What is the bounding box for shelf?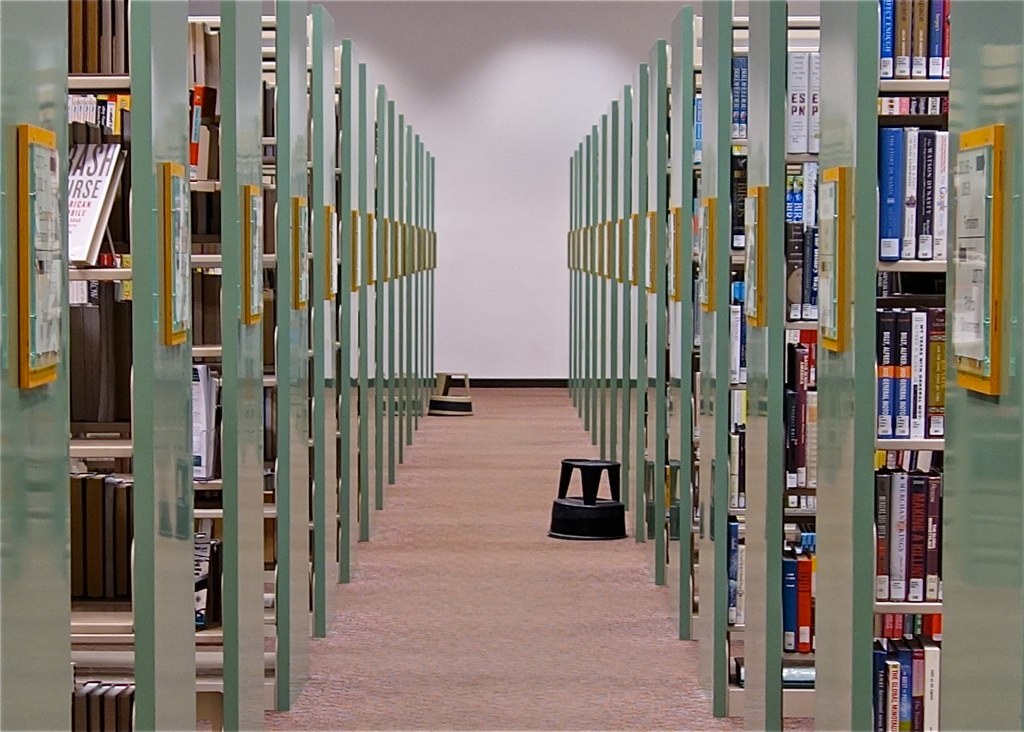
x1=656 y1=168 x2=673 y2=296.
